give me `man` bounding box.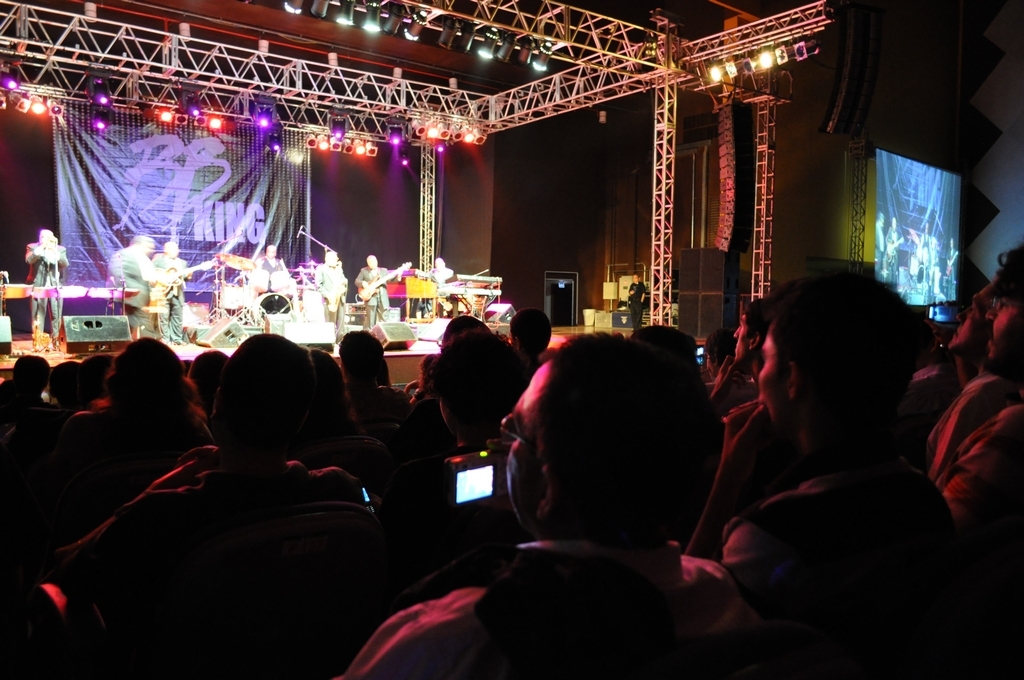
x1=678 y1=258 x2=985 y2=645.
